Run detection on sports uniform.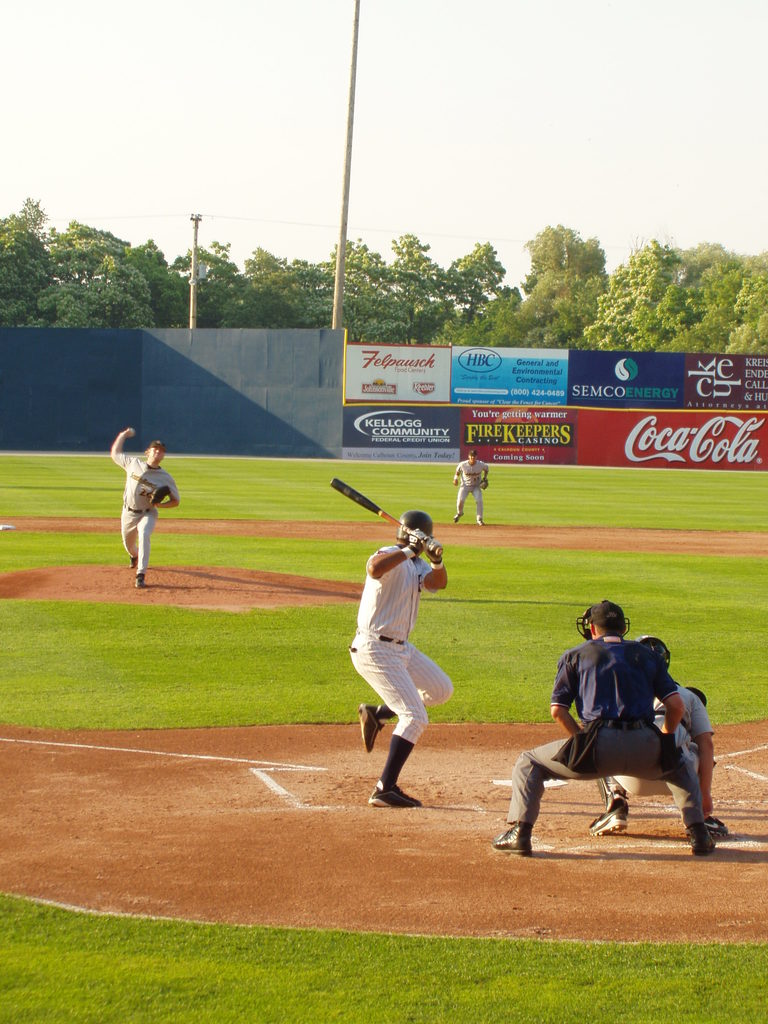
Result: 508:621:714:840.
